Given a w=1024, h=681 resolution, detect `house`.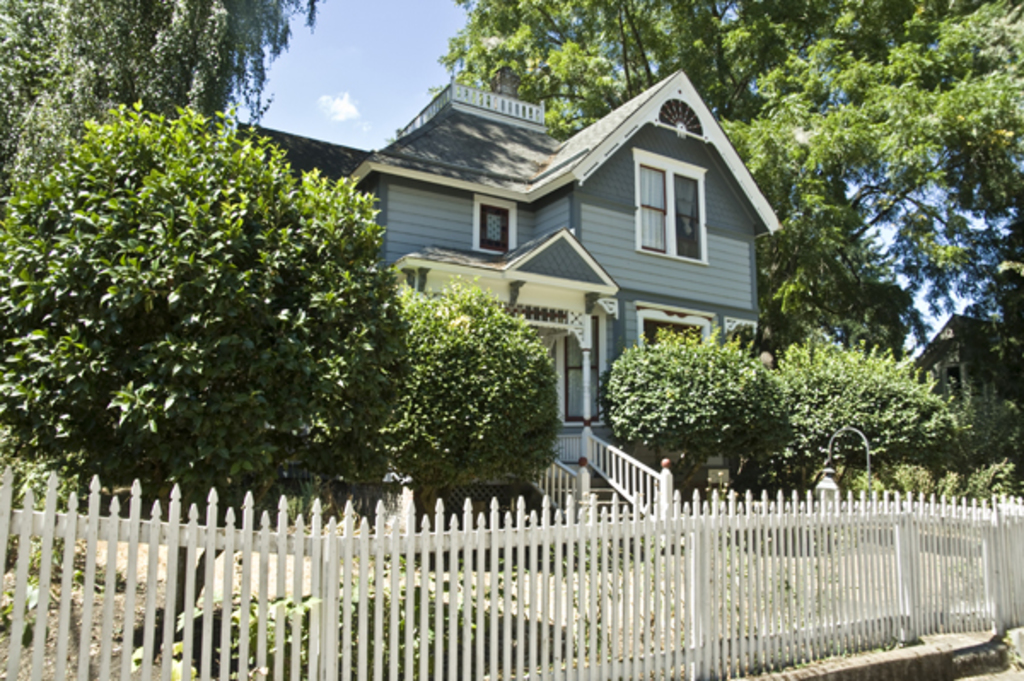
x1=234 y1=68 x2=787 y2=539.
